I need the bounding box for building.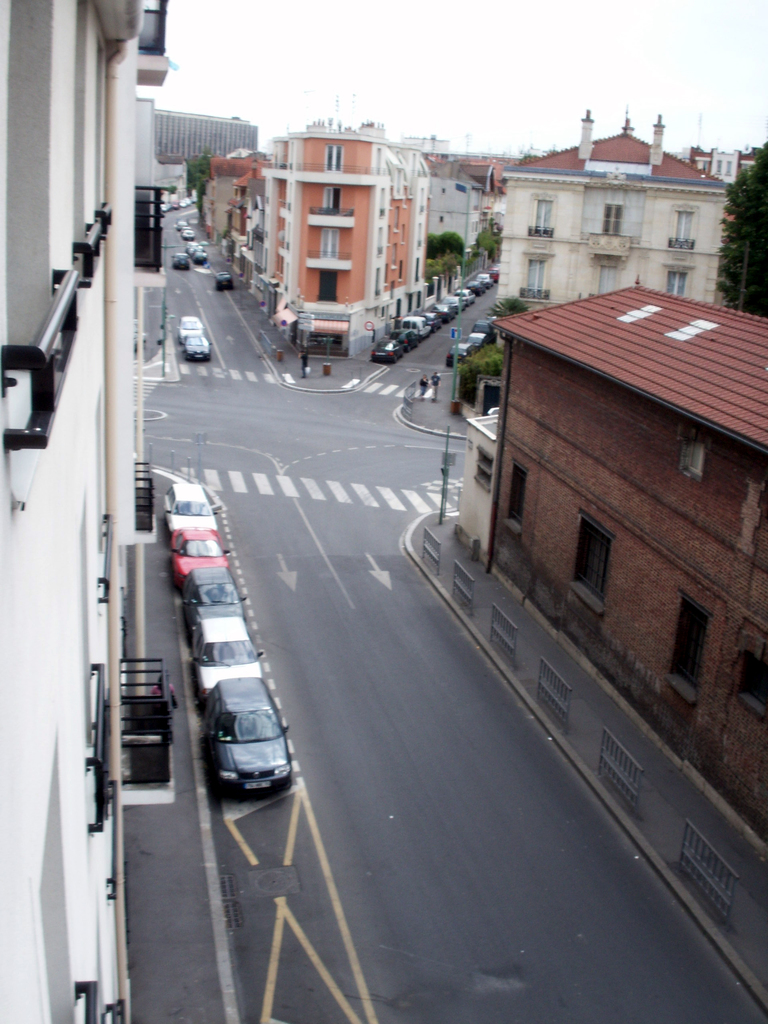
Here it is: (left=207, top=99, right=431, bottom=364).
